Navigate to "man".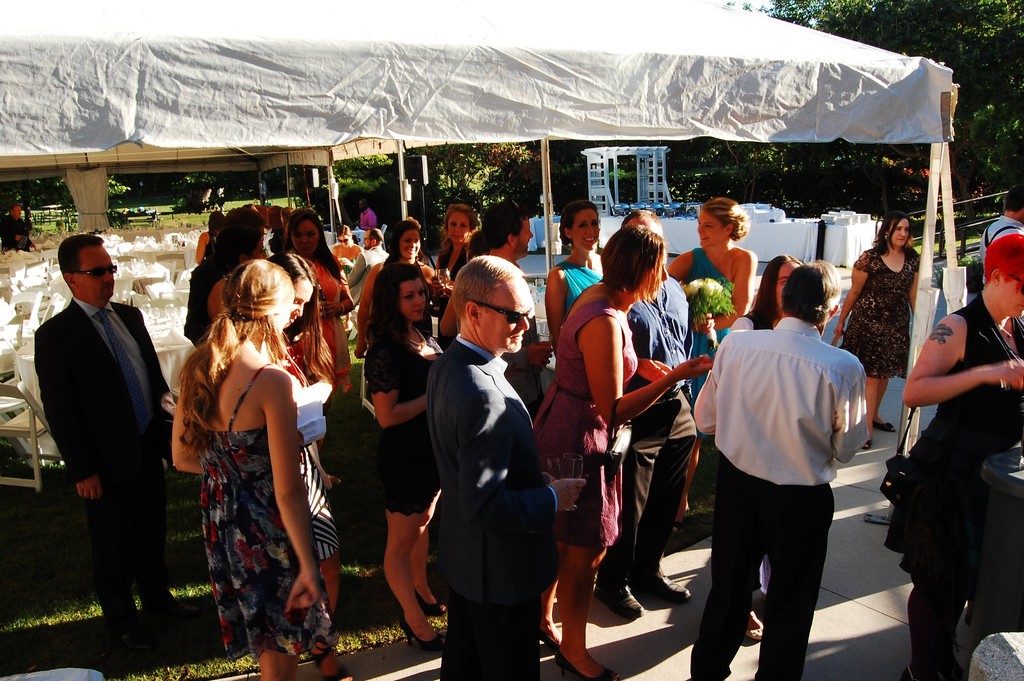
Navigation target: l=358, t=197, r=378, b=227.
